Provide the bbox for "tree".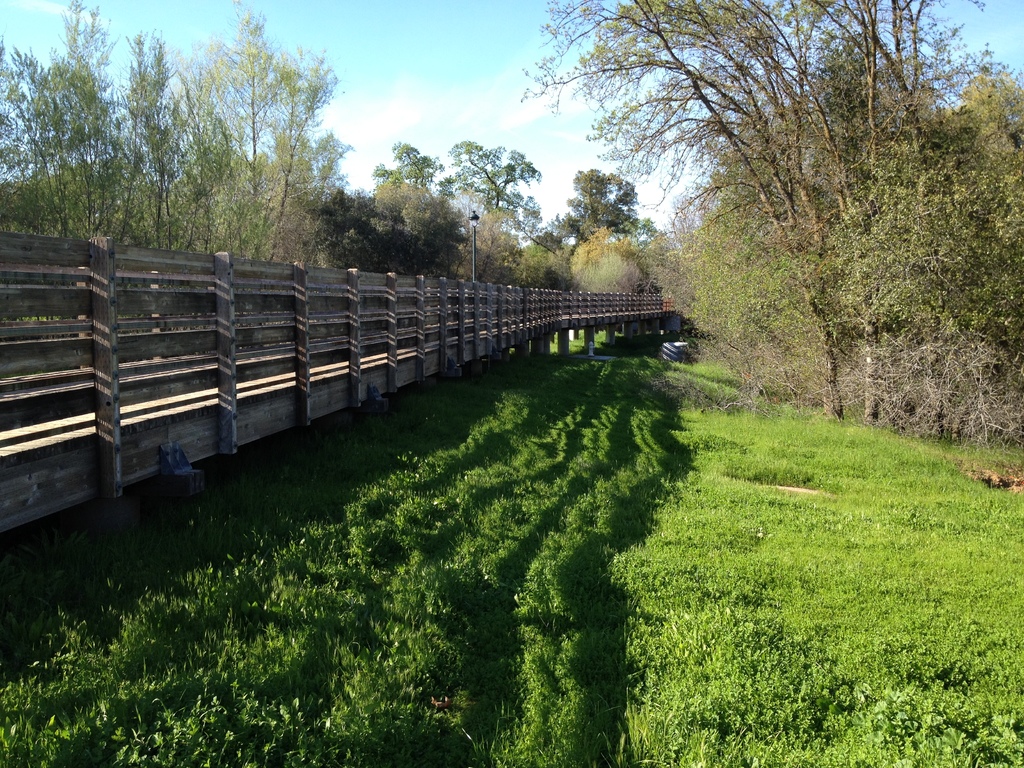
Rect(453, 124, 541, 275).
